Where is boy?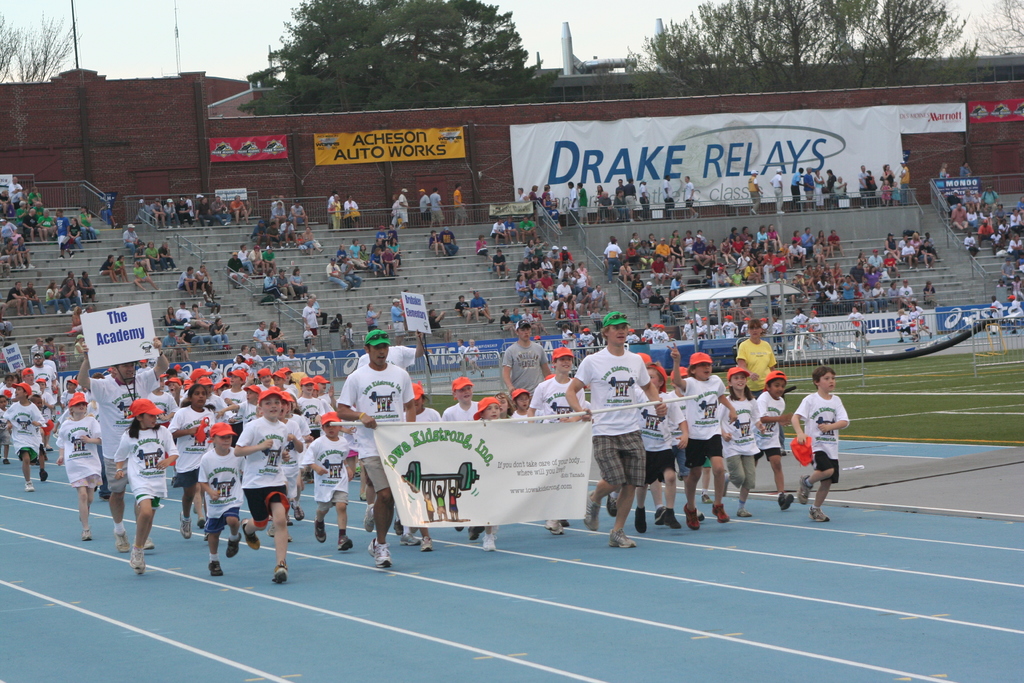
l=275, t=372, r=285, b=386.
